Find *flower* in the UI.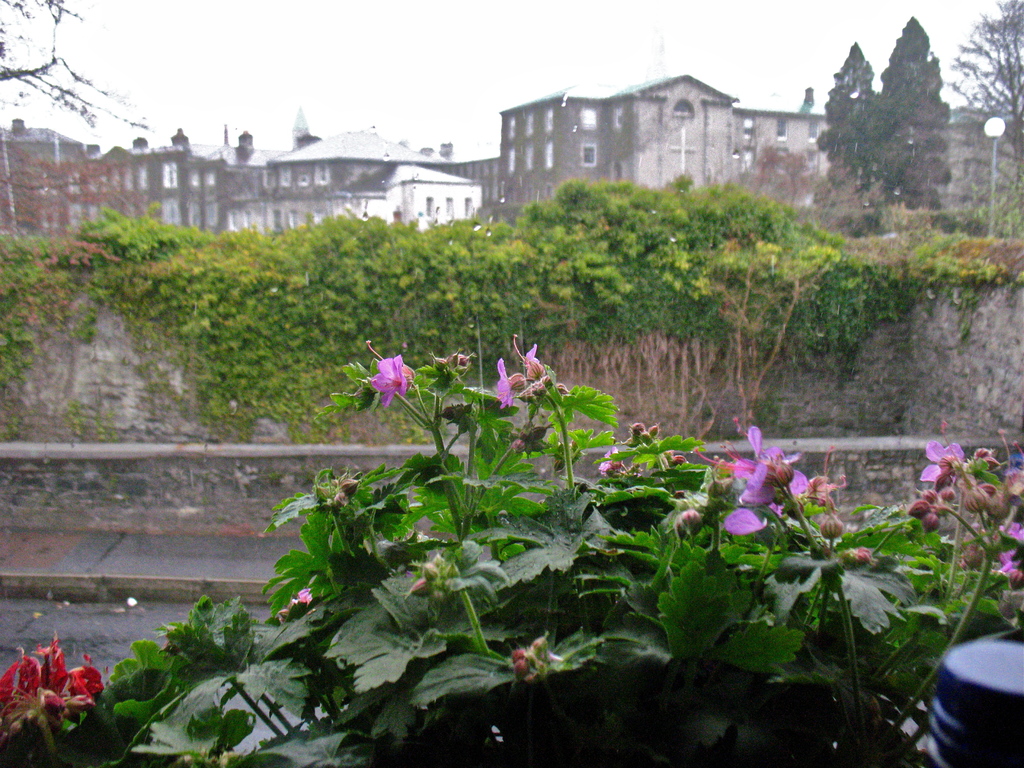
UI element at left=993, top=524, right=1023, bottom=572.
